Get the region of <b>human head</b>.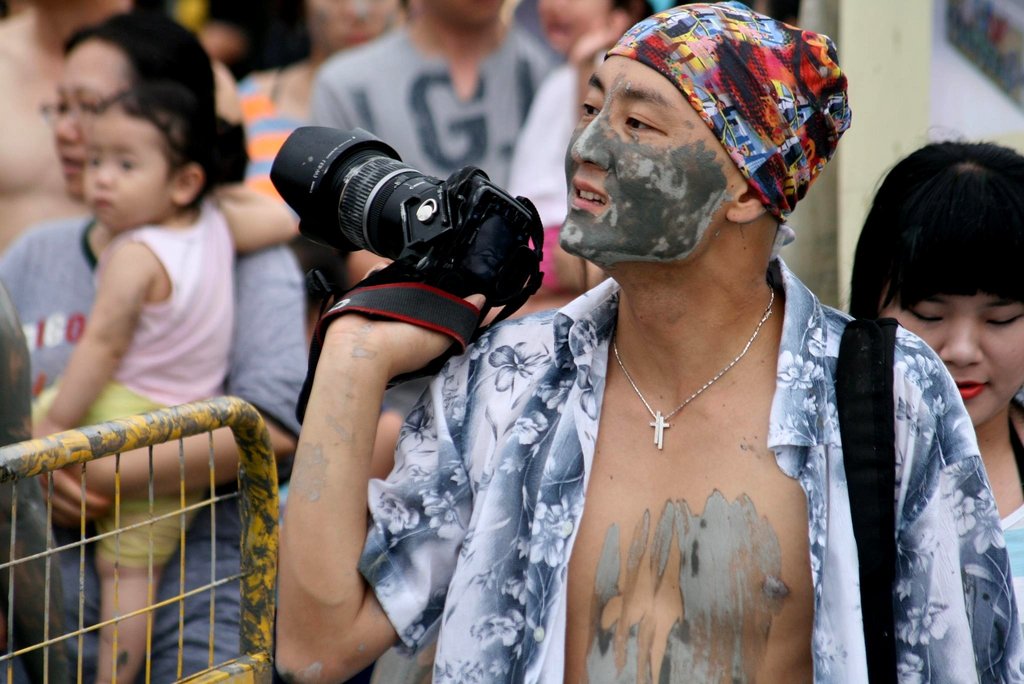
{"x1": 539, "y1": 0, "x2": 646, "y2": 58}.
